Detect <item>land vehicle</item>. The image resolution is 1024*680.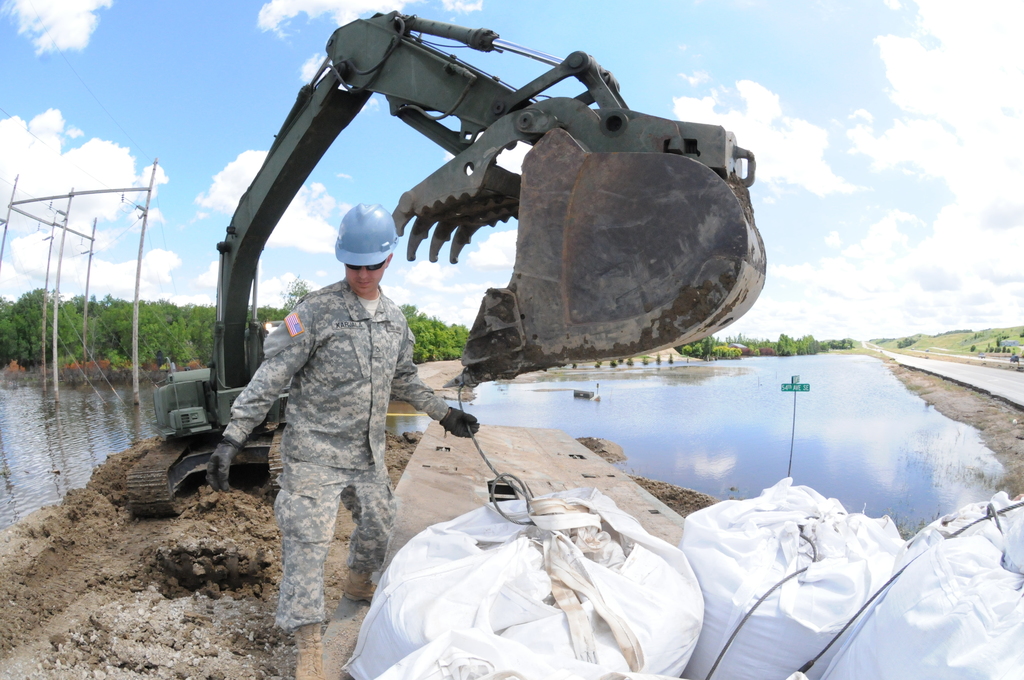
pyautogui.locateOnScreen(117, 12, 757, 511).
